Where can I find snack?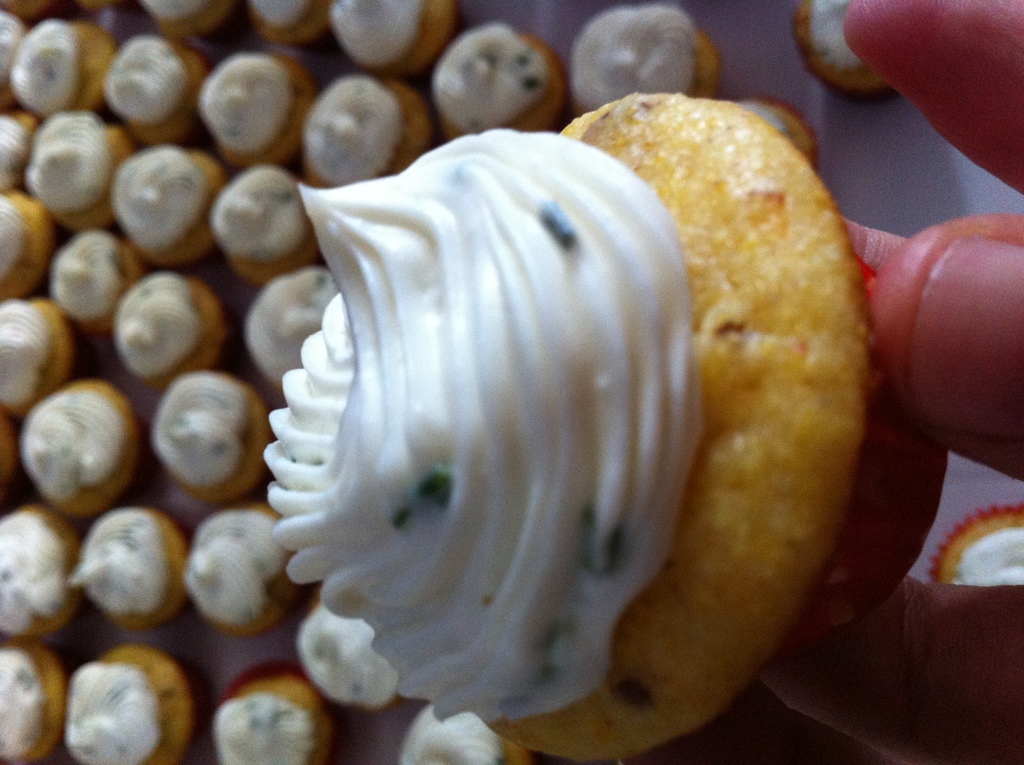
You can find it at [left=264, top=101, right=886, bottom=763].
